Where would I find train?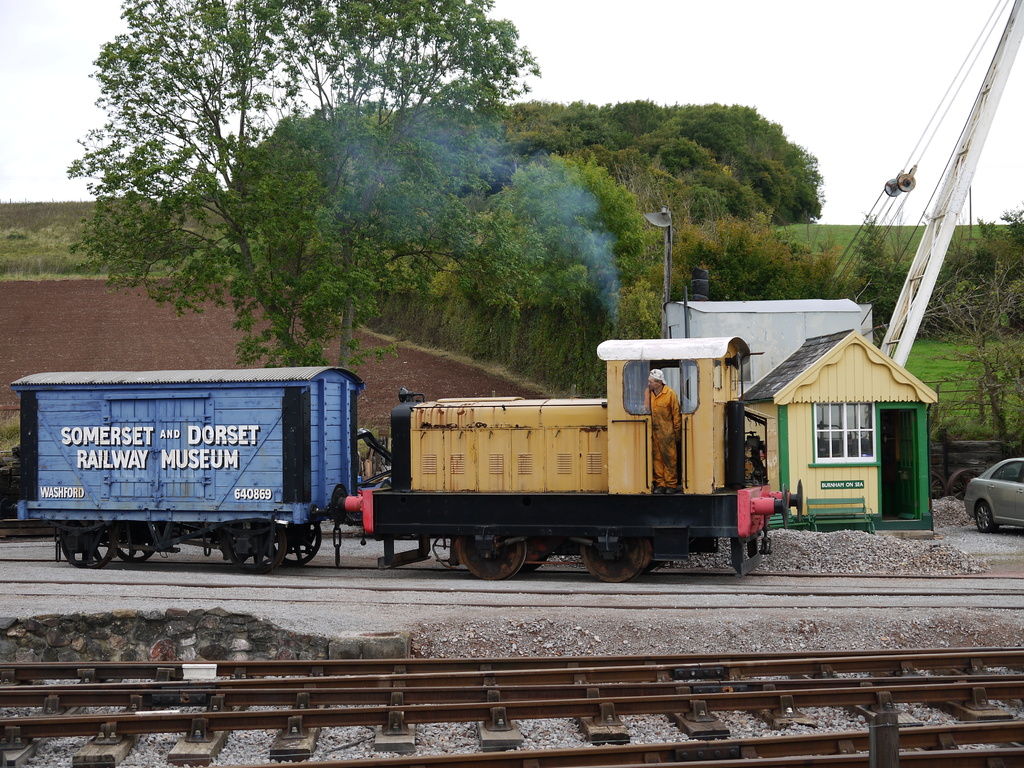
At l=13, t=339, r=808, b=581.
